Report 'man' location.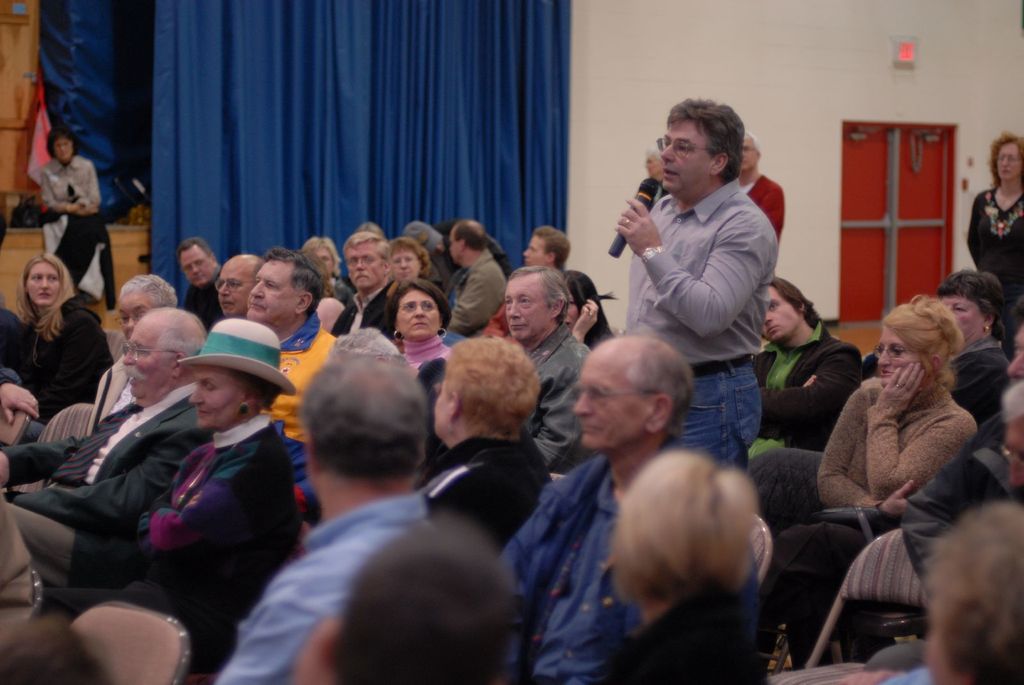
Report: l=175, t=235, r=221, b=331.
